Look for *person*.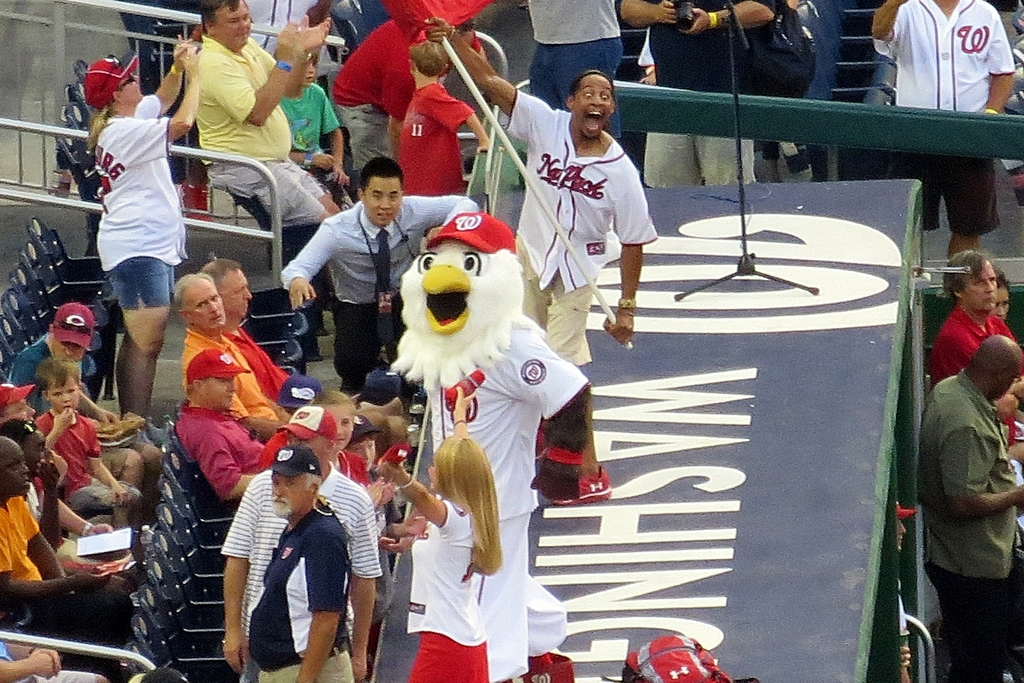
Found: bbox=[217, 406, 385, 682].
